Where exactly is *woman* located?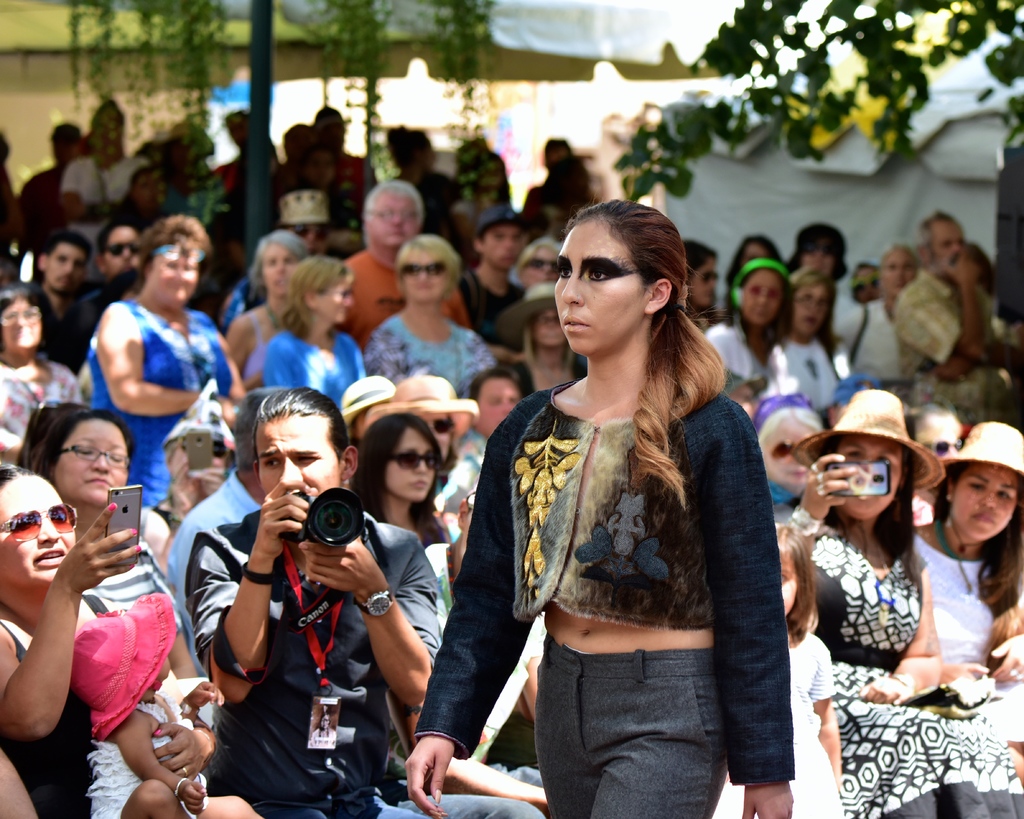
Its bounding box is bbox=(28, 407, 193, 680).
